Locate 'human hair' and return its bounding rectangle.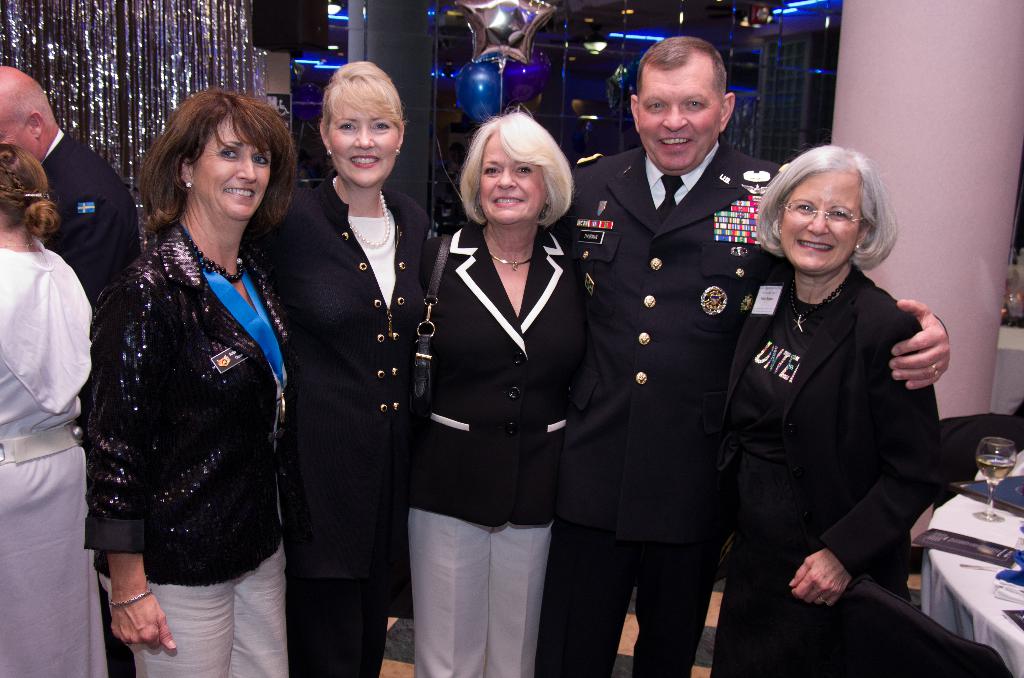
321:58:402:152.
